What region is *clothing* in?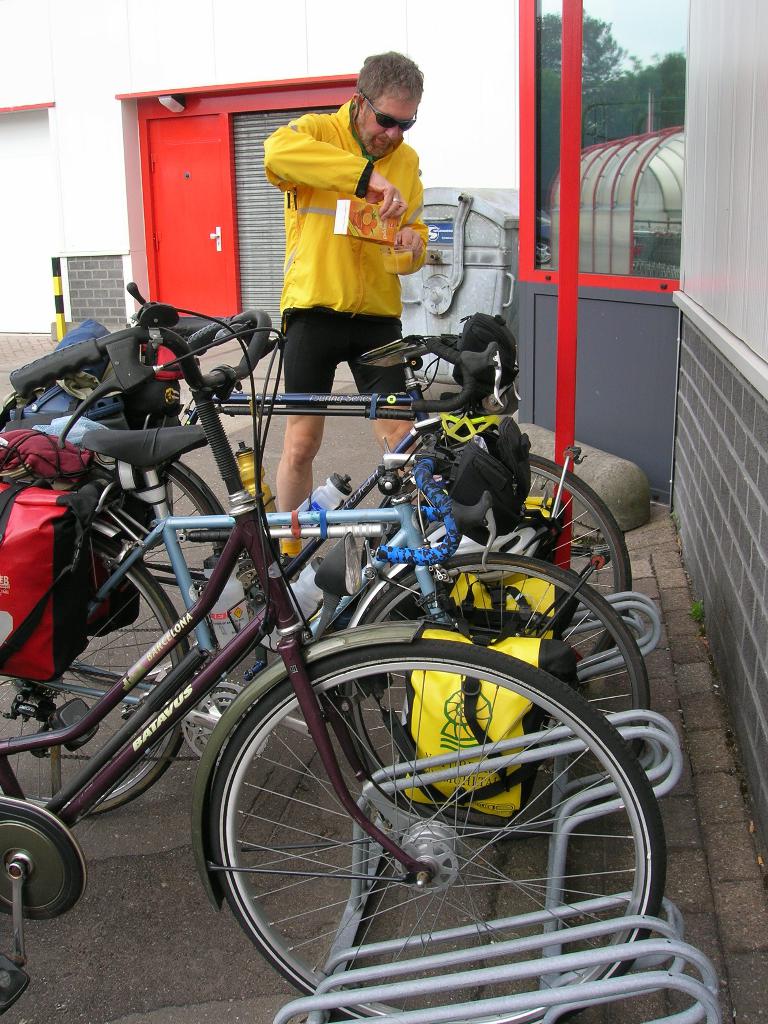
(261, 103, 435, 375).
